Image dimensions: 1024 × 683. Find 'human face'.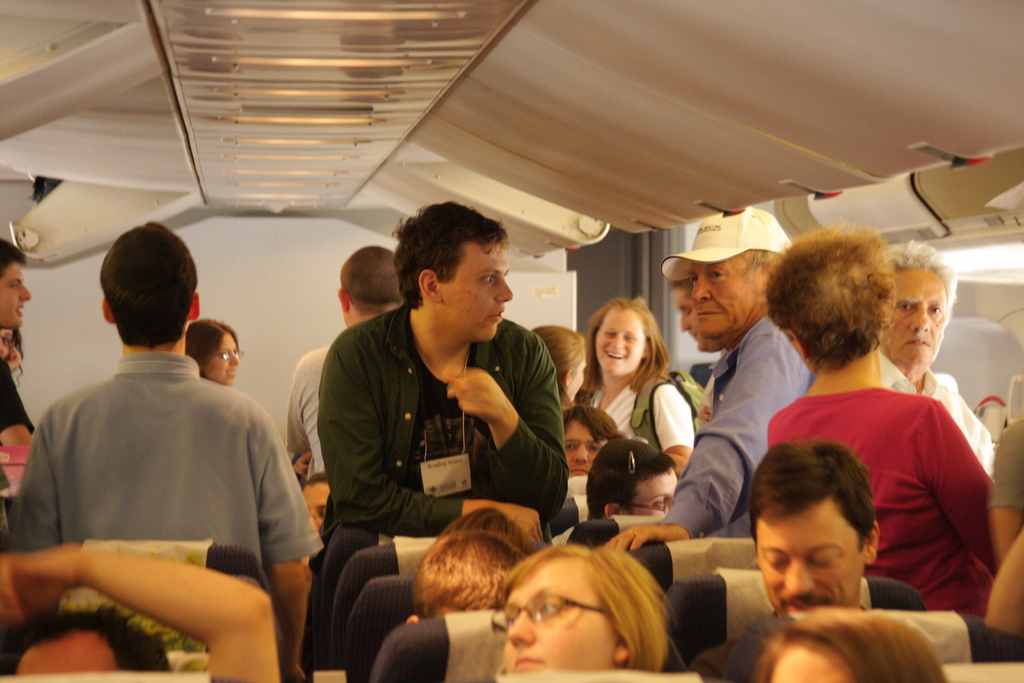
(left=596, top=313, right=642, bottom=370).
